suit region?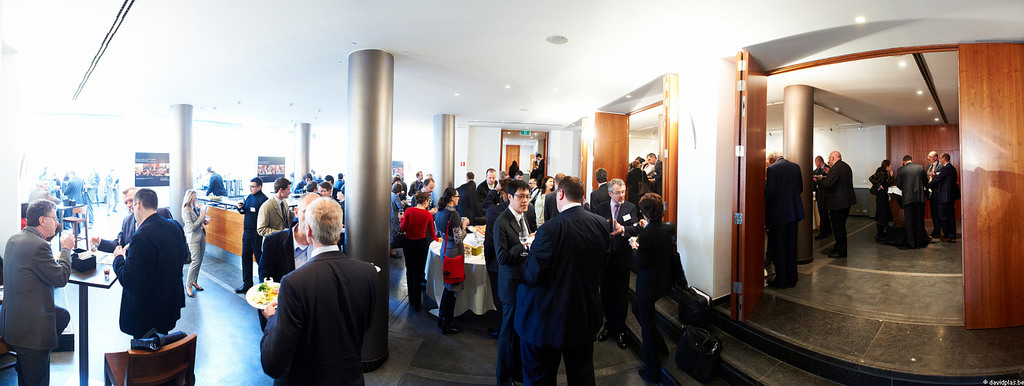
626,169,649,199
